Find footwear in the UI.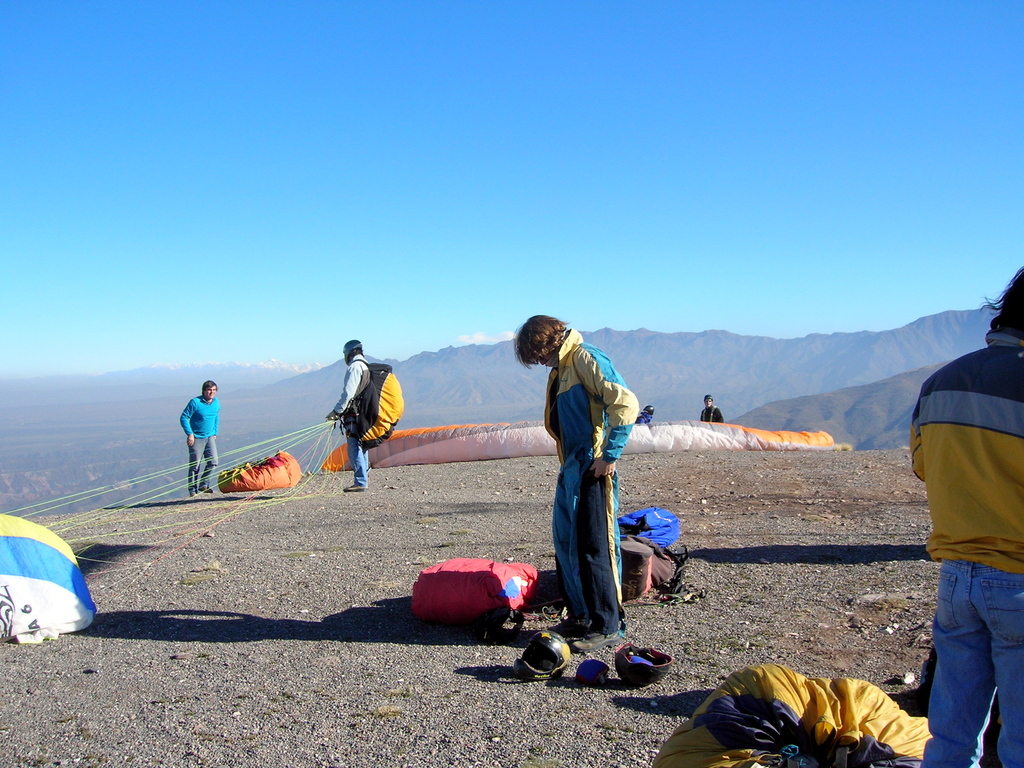
UI element at crop(538, 607, 593, 646).
